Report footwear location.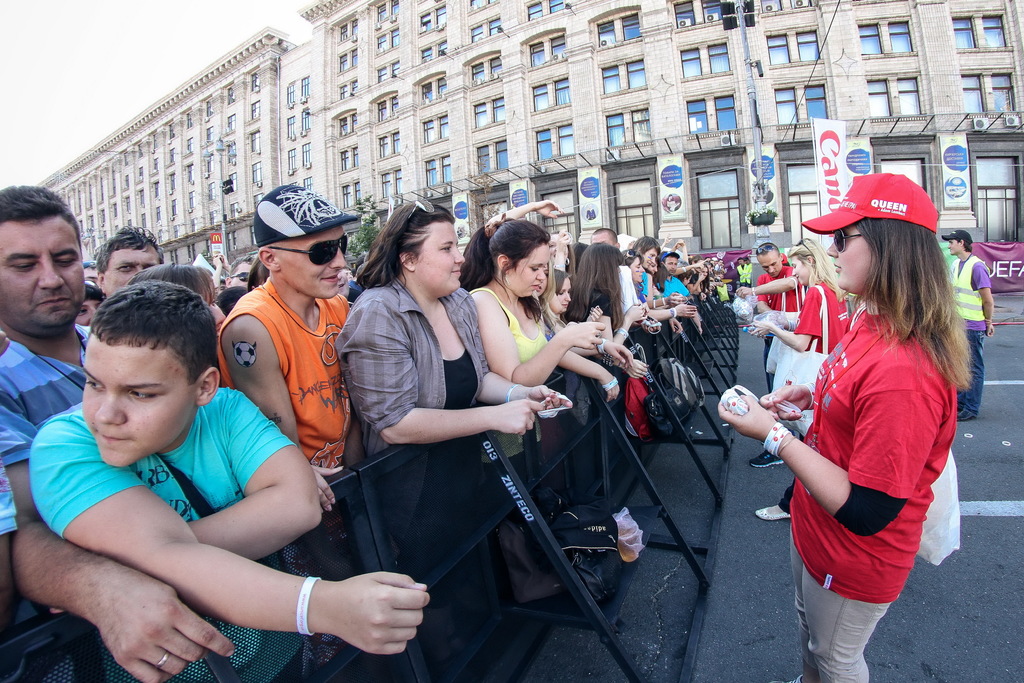
Report: 956:407:978:423.
